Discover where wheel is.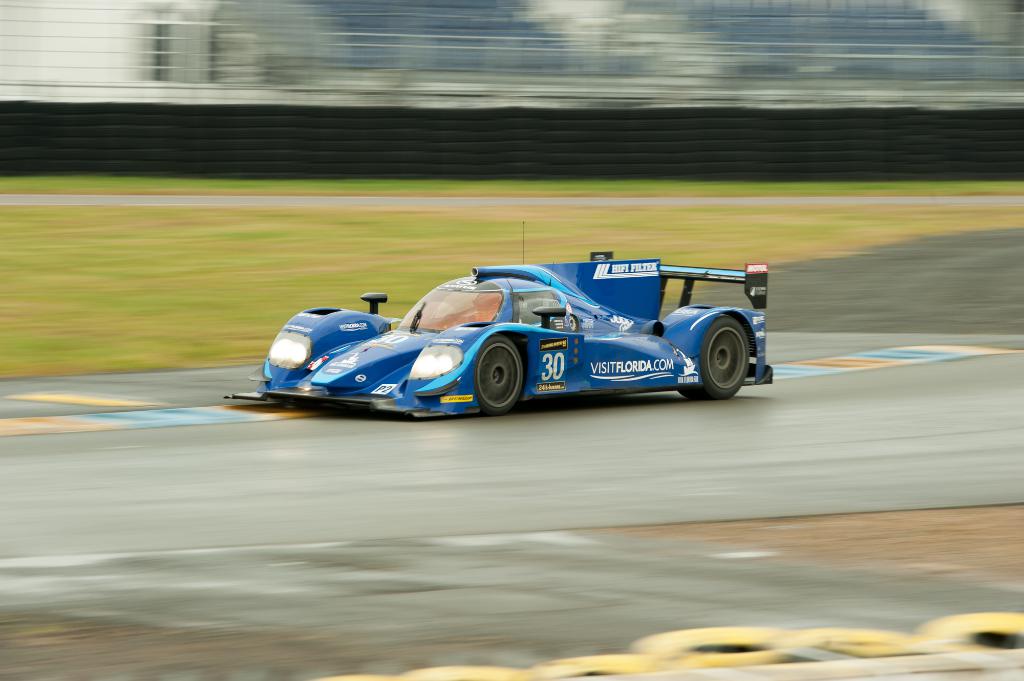
Discovered at (left=475, top=335, right=524, bottom=417).
